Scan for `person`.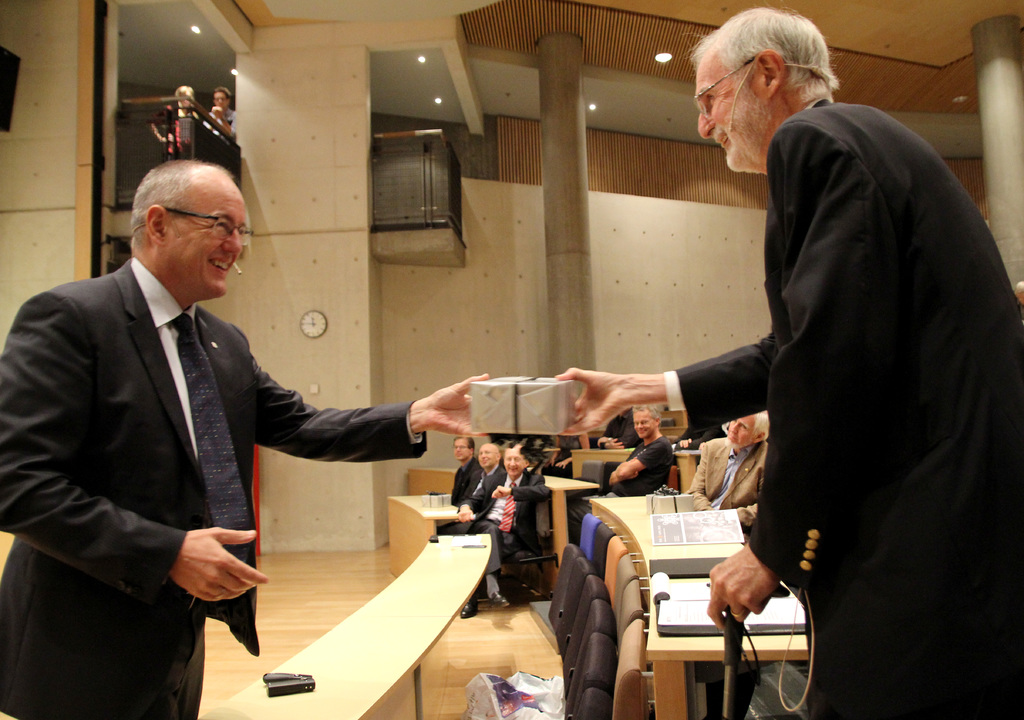
Scan result: (687, 405, 769, 506).
